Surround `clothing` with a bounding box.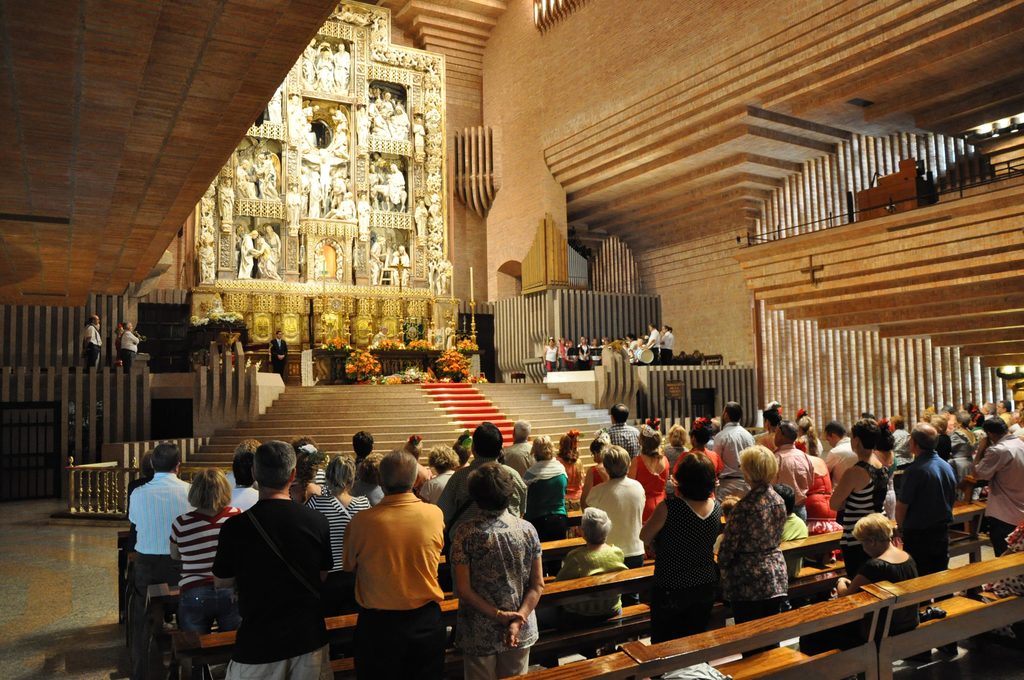
(x1=835, y1=462, x2=884, y2=568).
